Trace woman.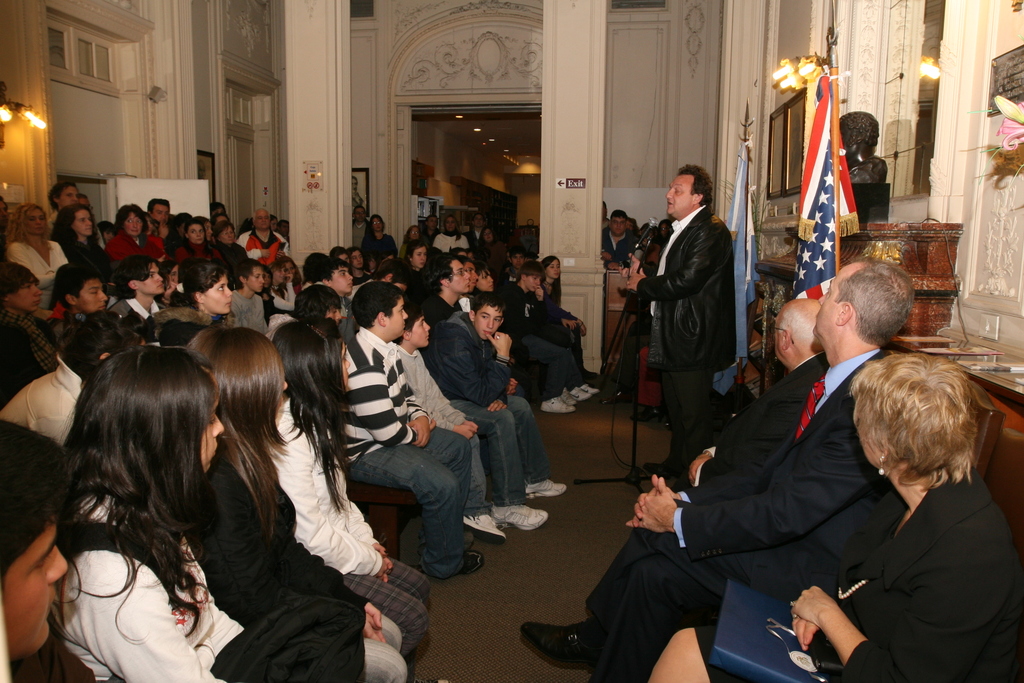
Traced to crop(280, 252, 310, 290).
